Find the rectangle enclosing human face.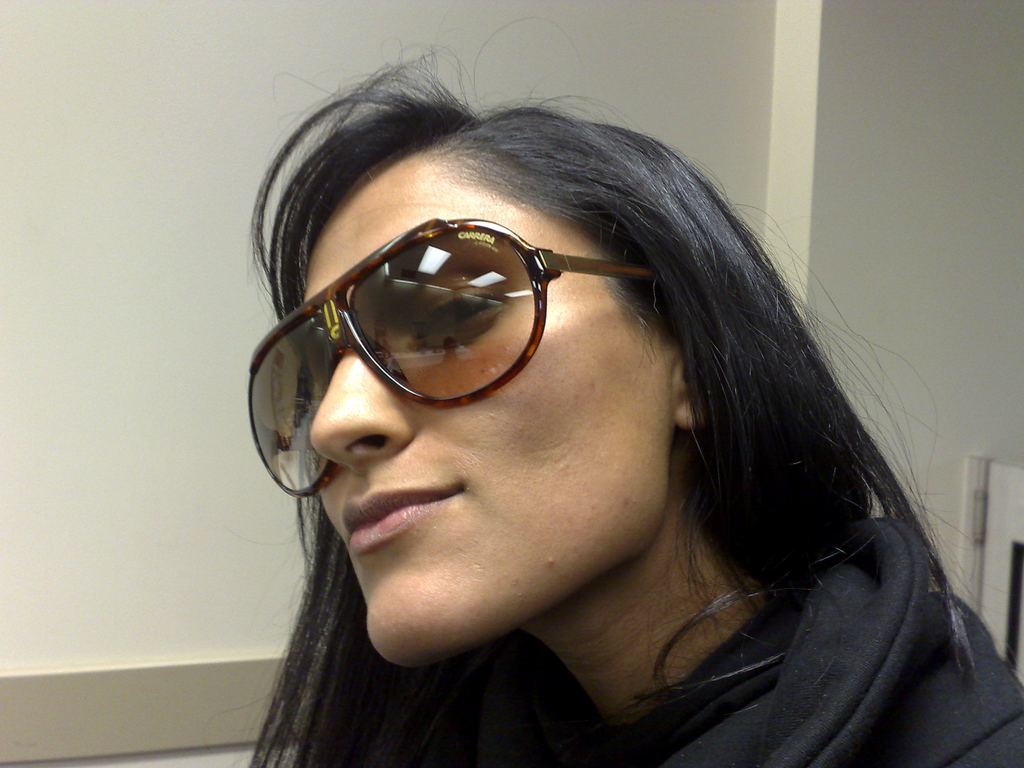
(303,157,676,661).
